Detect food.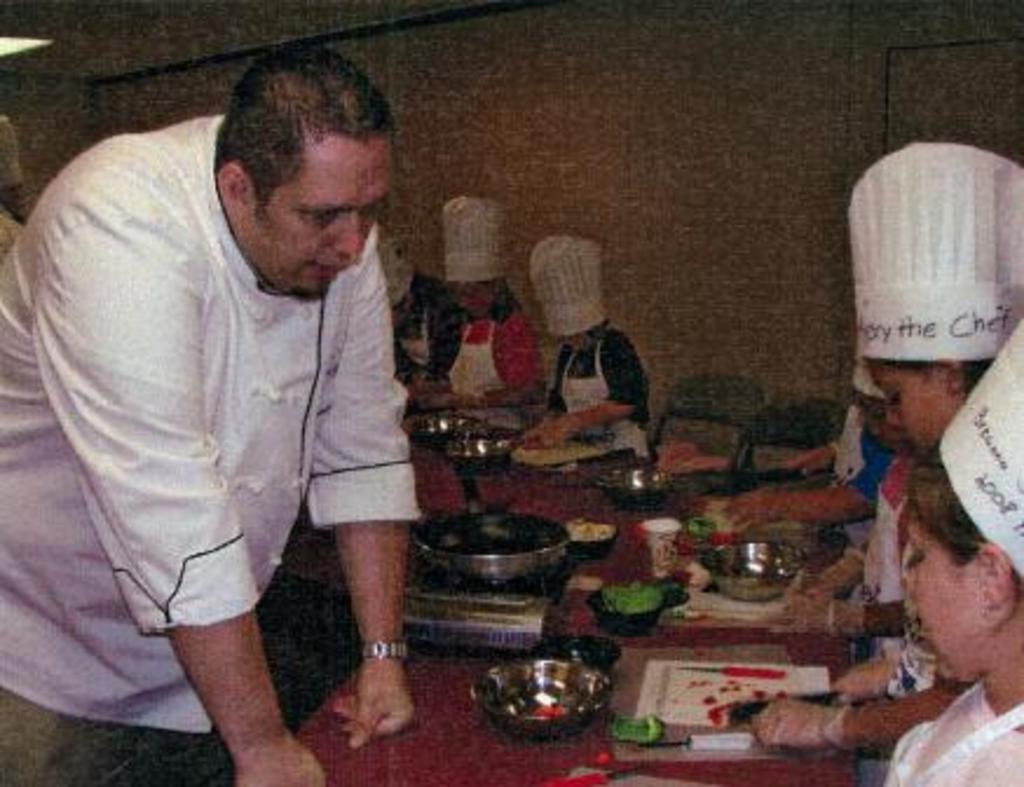
Detected at 687,679,792,731.
